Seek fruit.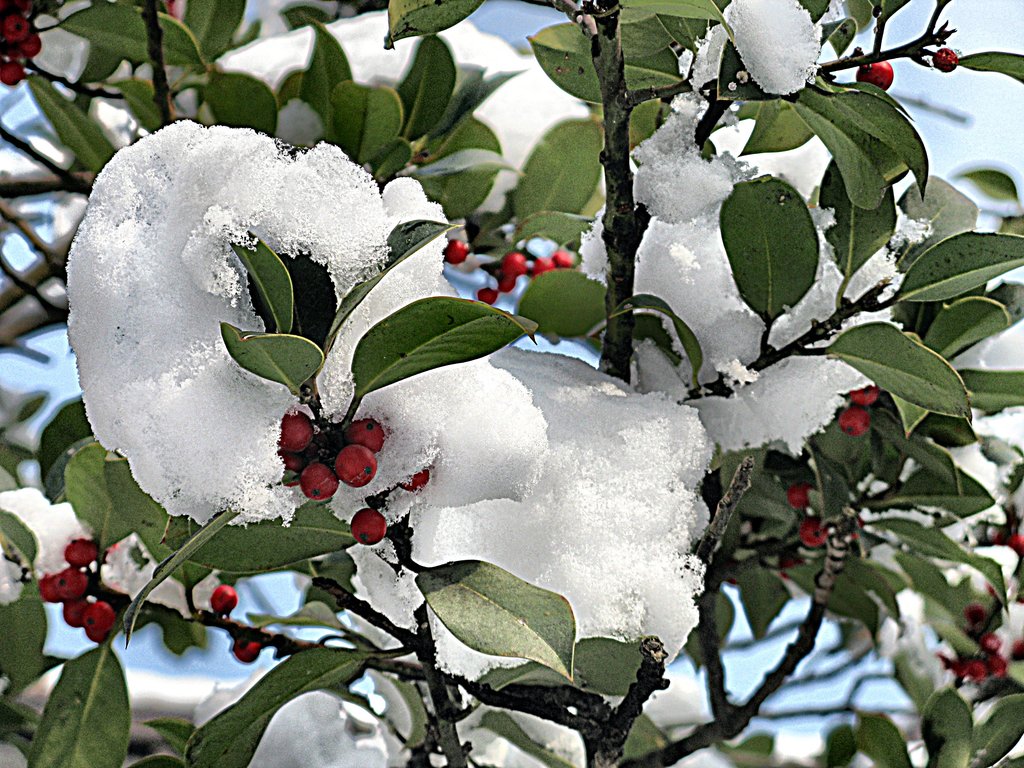
{"x1": 499, "y1": 271, "x2": 514, "y2": 289}.
